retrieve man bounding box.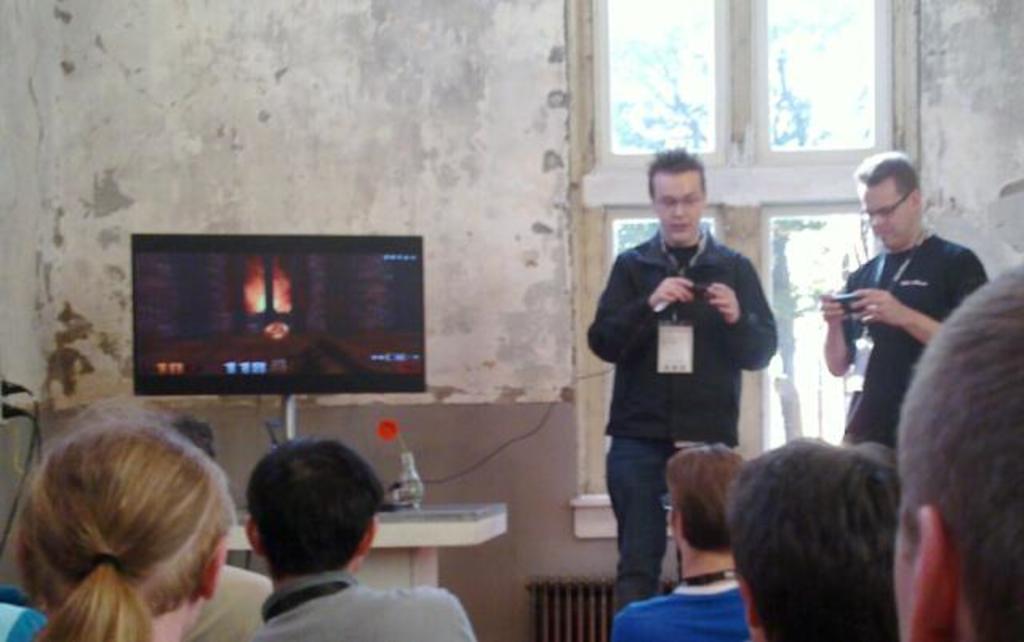
Bounding box: [736, 439, 914, 639].
